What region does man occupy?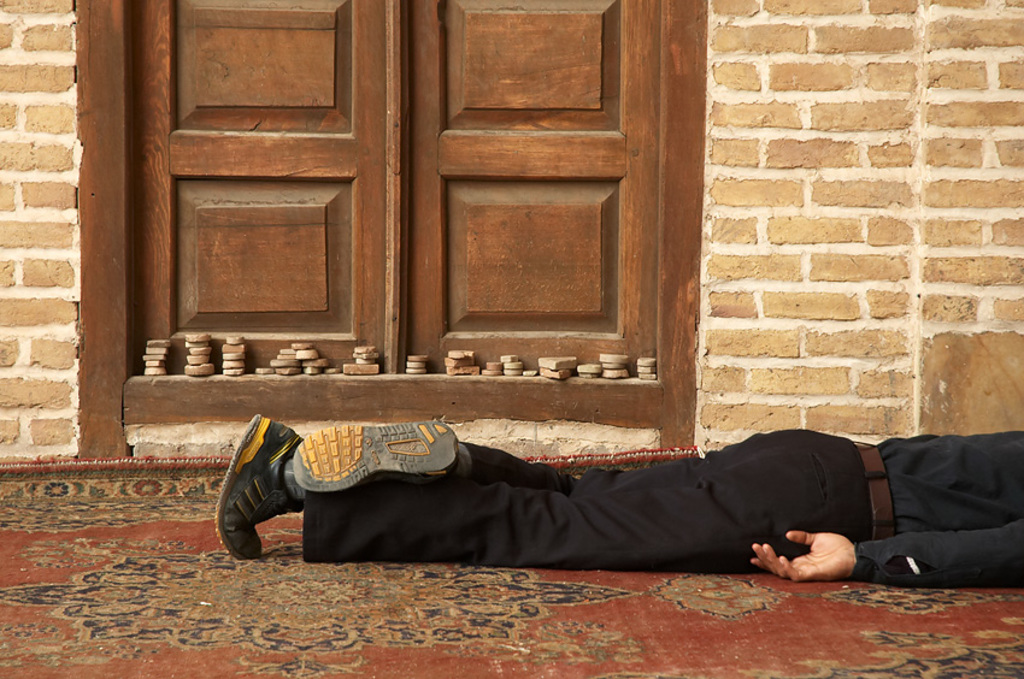
[311, 414, 1016, 607].
